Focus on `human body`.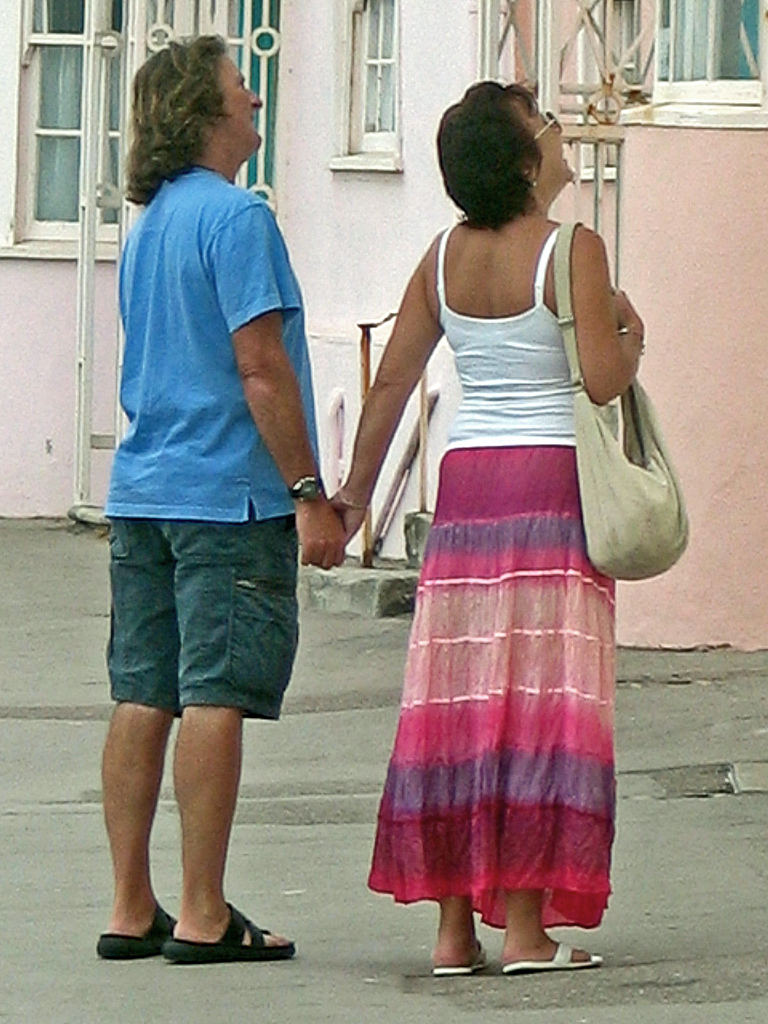
Focused at {"x1": 97, "y1": 35, "x2": 349, "y2": 958}.
